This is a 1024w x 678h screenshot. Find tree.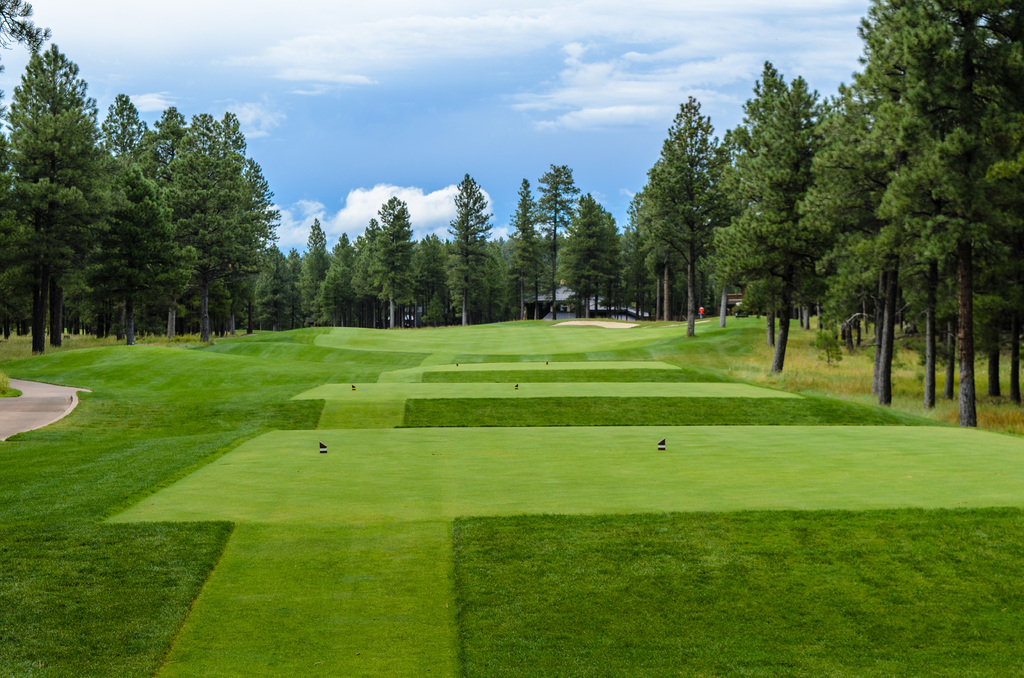
Bounding box: box(141, 100, 194, 193).
